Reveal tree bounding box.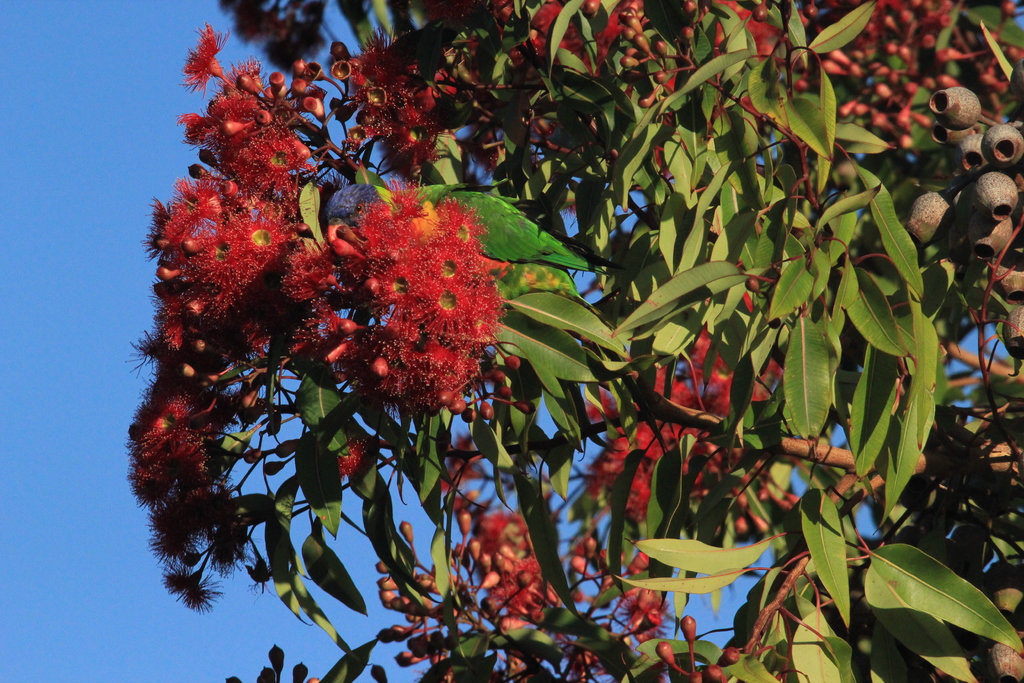
Revealed: box=[128, 0, 1023, 682].
